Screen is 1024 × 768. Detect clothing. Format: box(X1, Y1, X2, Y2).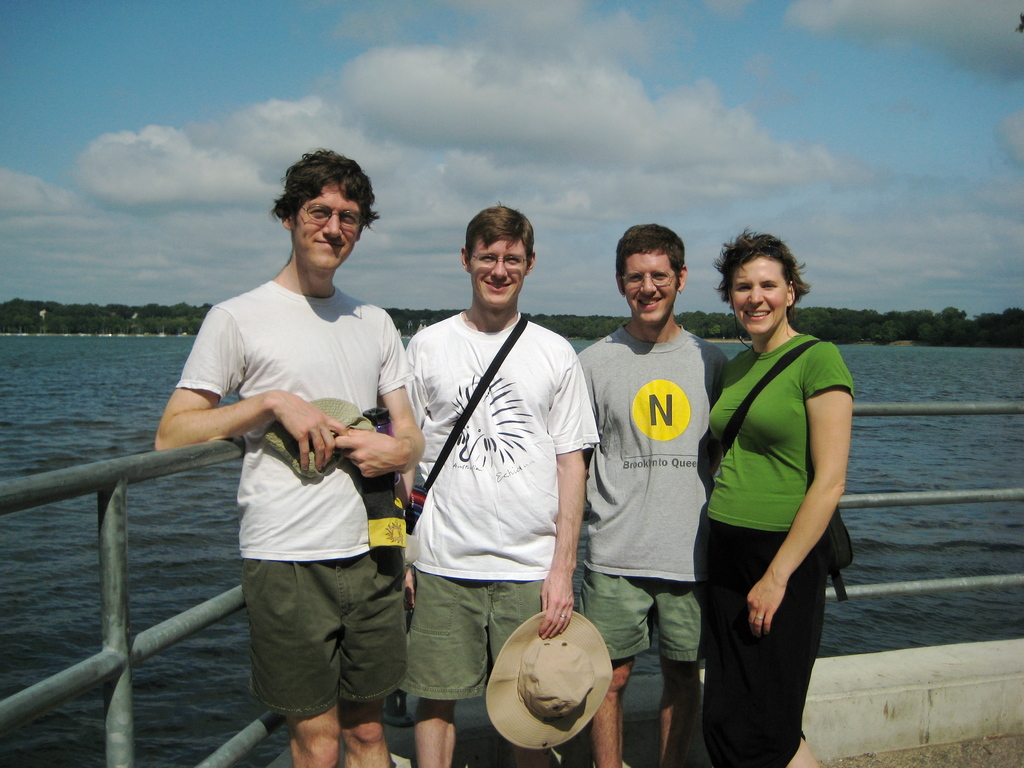
box(401, 300, 611, 726).
